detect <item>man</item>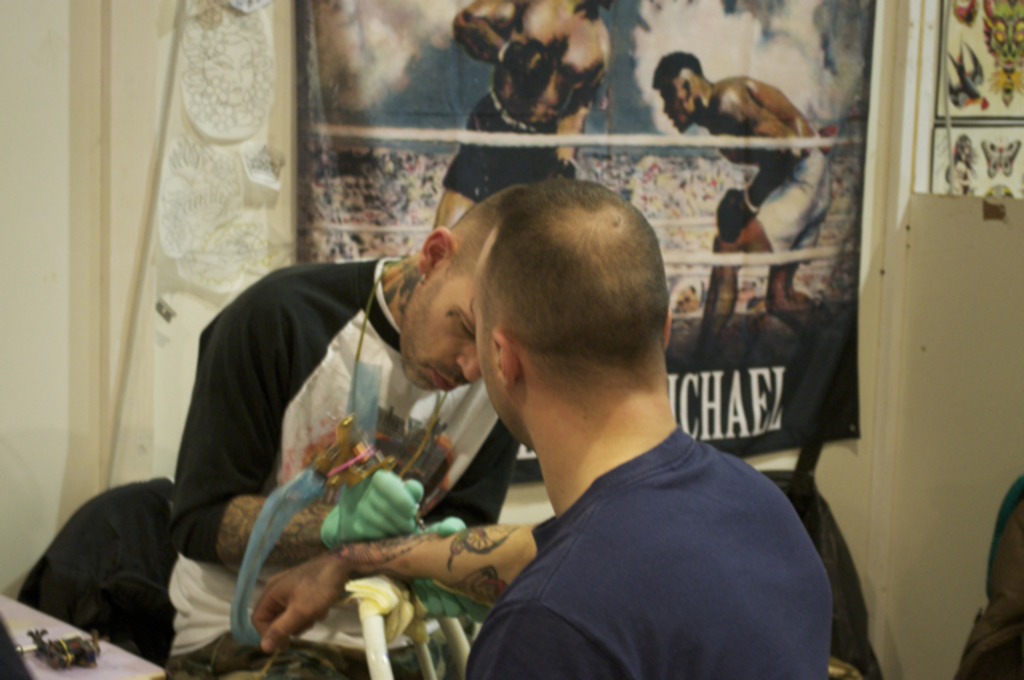
x1=352 y1=170 x2=854 y2=672
